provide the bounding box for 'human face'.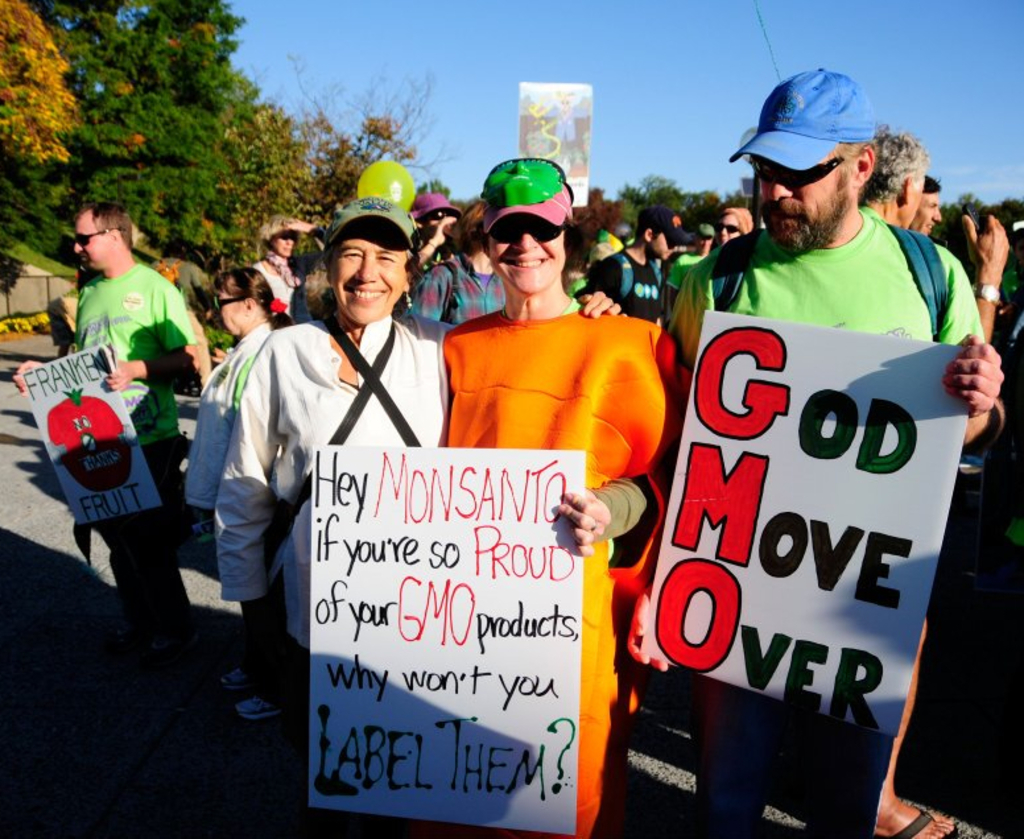
(73,222,103,270).
